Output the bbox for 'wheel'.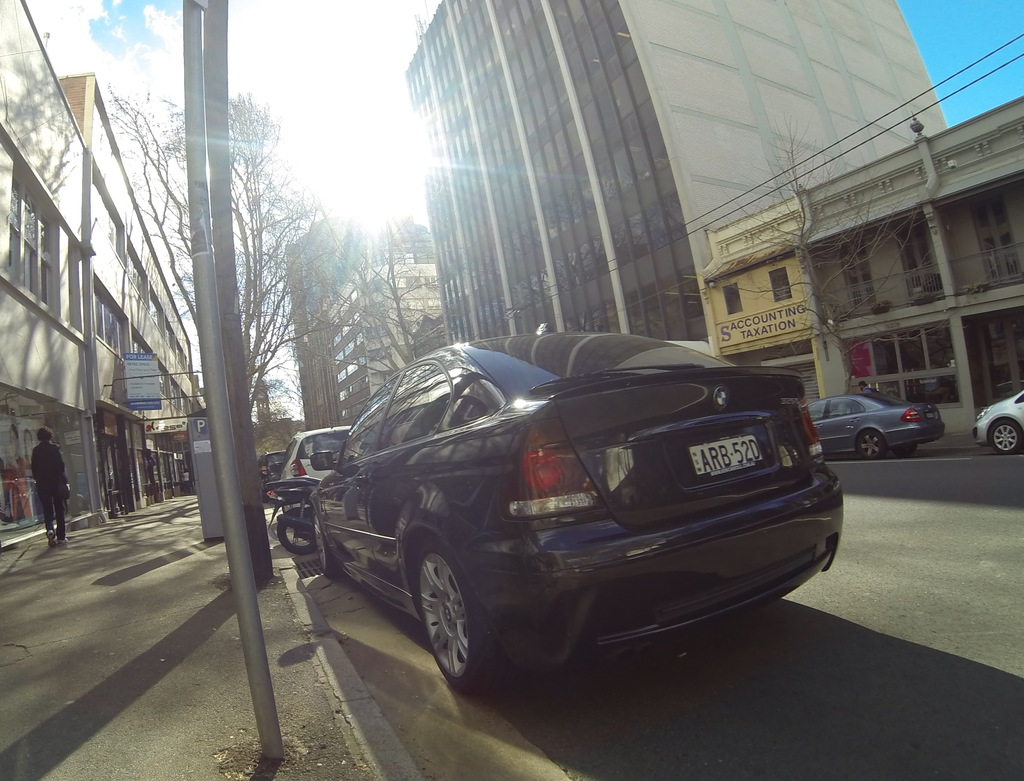
rect(858, 431, 884, 457).
